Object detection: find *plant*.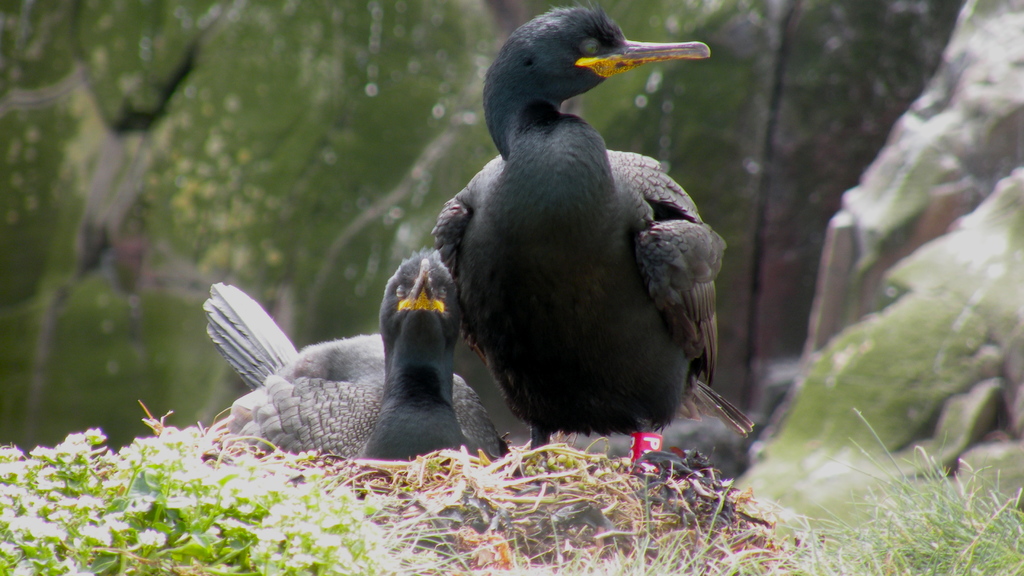
locate(364, 438, 825, 575).
